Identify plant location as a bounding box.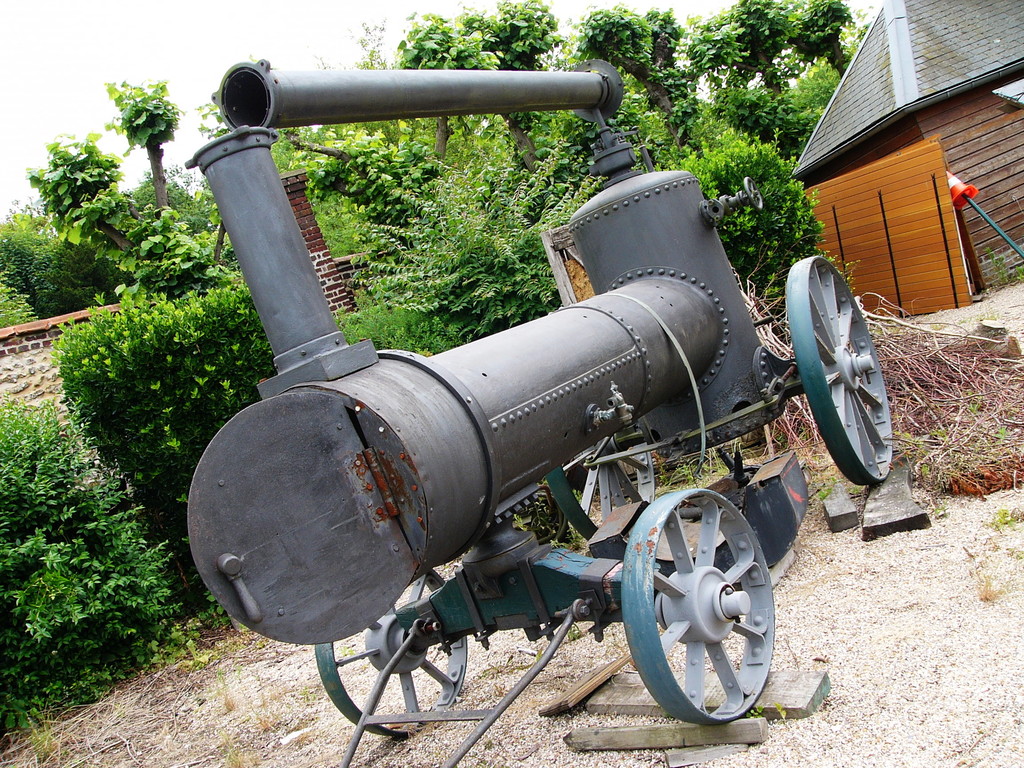
BBox(0, 665, 74, 739).
